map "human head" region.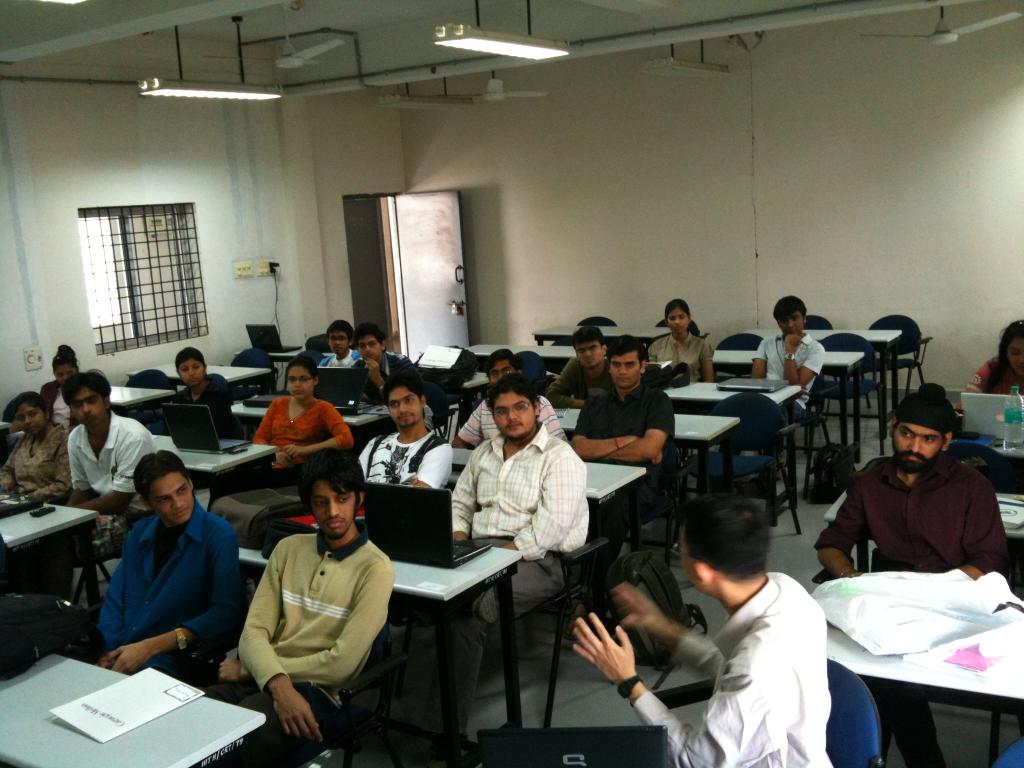
Mapped to pyautogui.locateOnScreen(51, 345, 78, 389).
